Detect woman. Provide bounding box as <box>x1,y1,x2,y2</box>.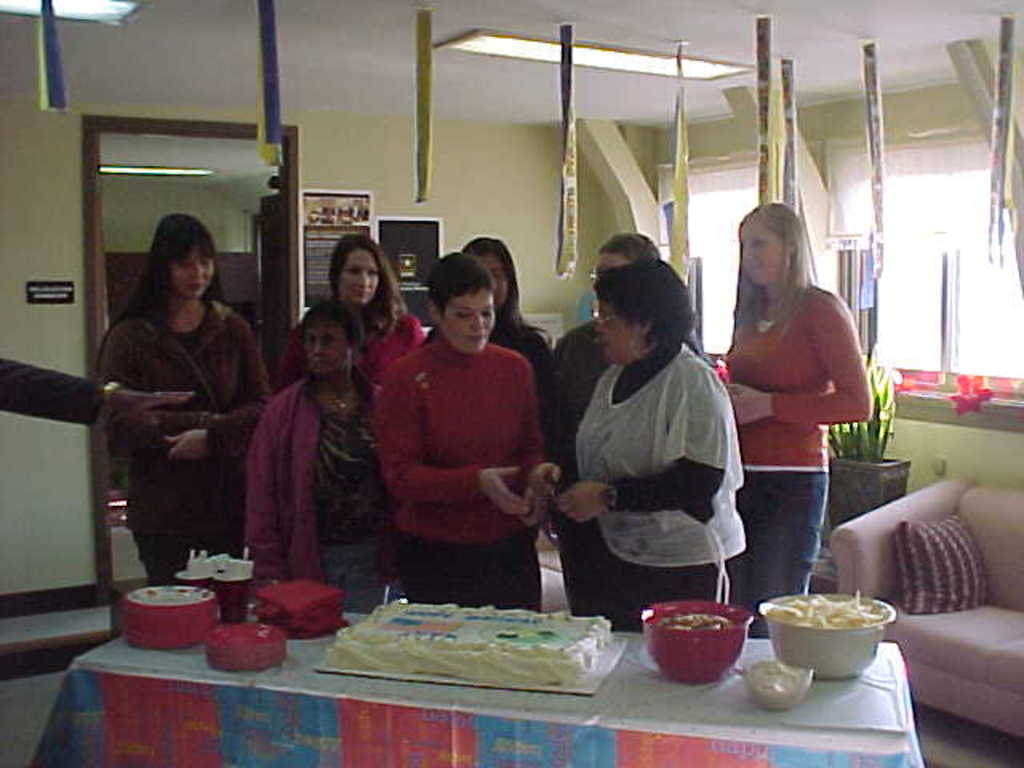
<box>720,203,875,642</box>.
